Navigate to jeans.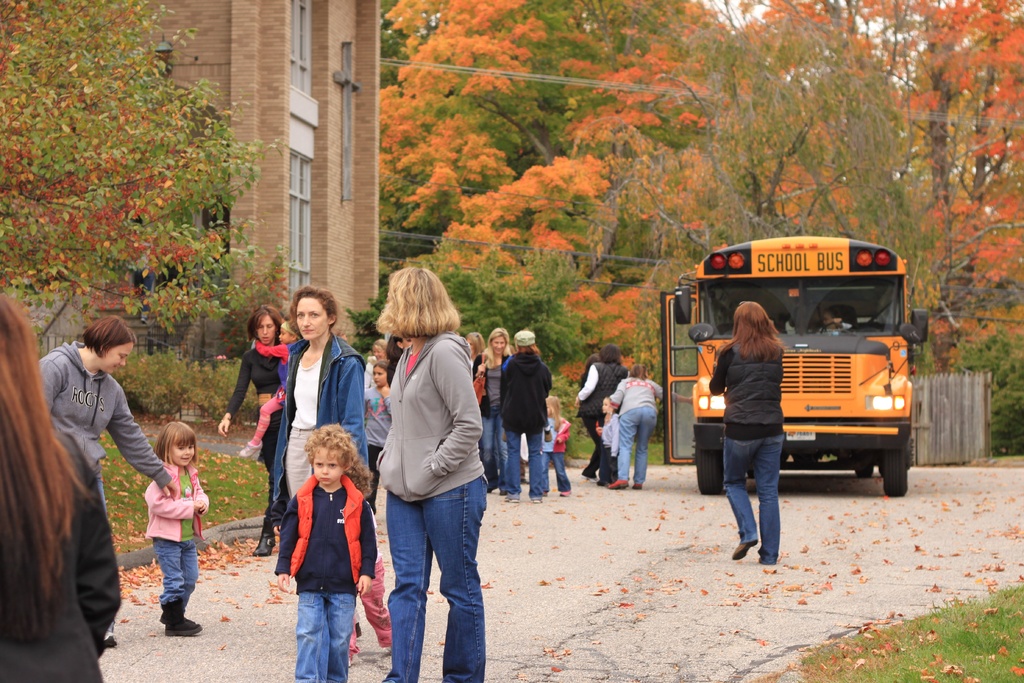
Navigation target: bbox(481, 409, 505, 477).
